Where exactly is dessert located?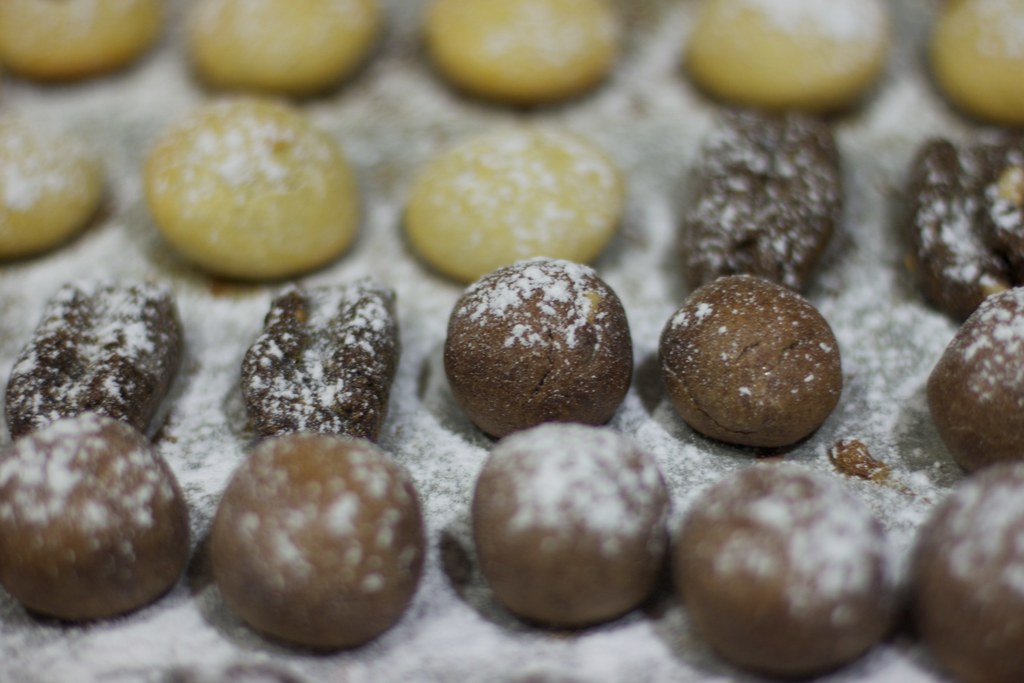
Its bounding box is 191/0/387/107.
